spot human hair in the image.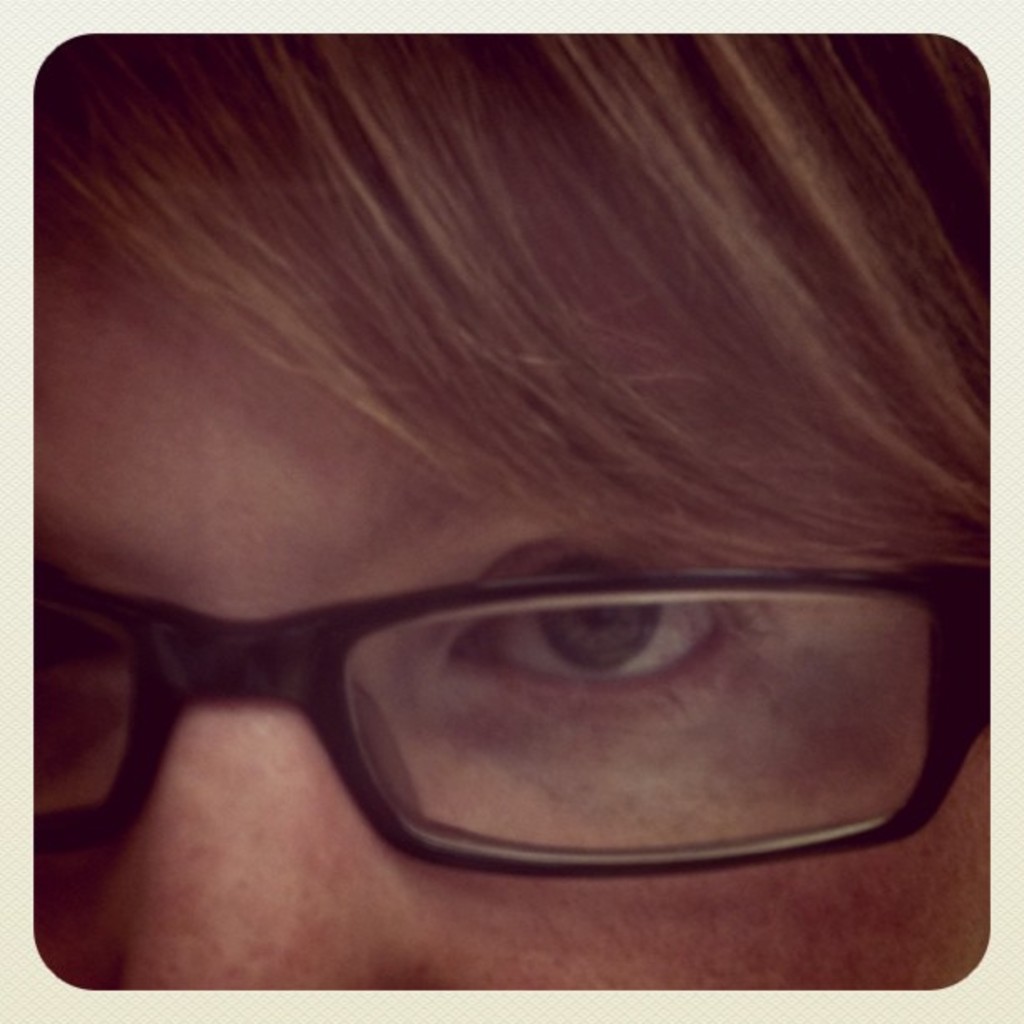
human hair found at select_region(30, 40, 989, 571).
